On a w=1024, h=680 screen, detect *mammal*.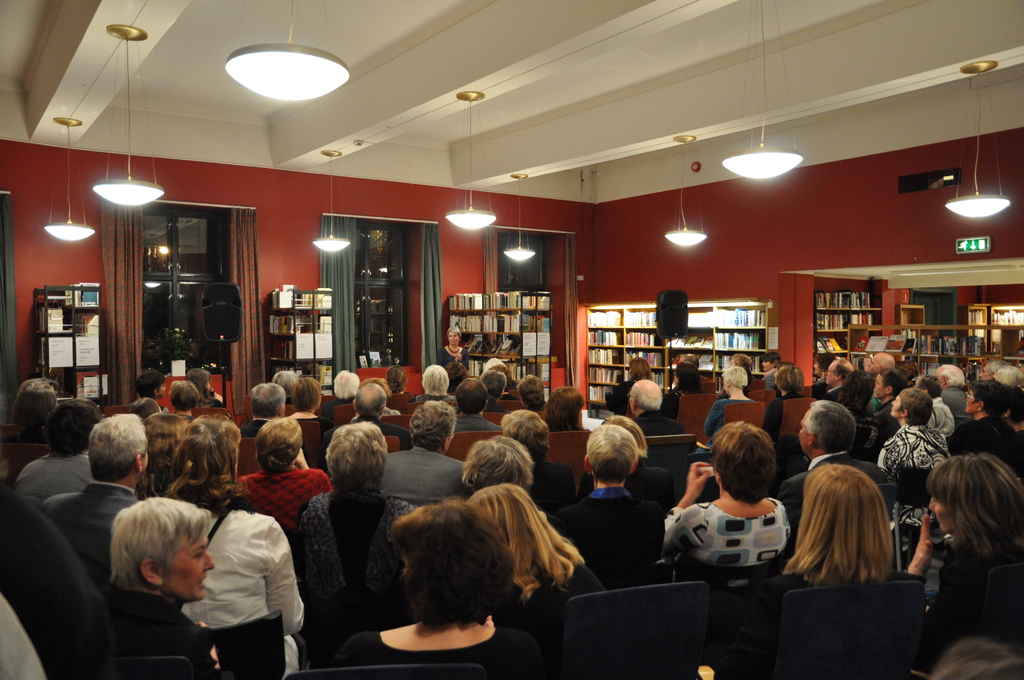
(x1=876, y1=365, x2=909, y2=442).
